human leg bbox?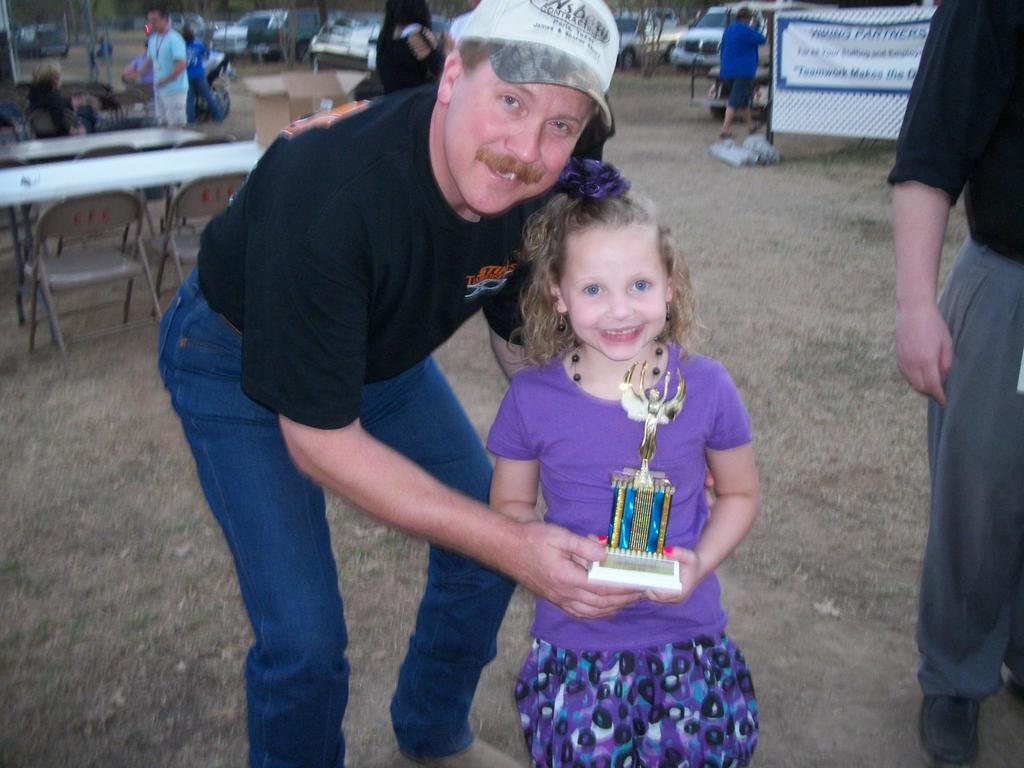
(left=911, top=230, right=1023, bottom=767)
